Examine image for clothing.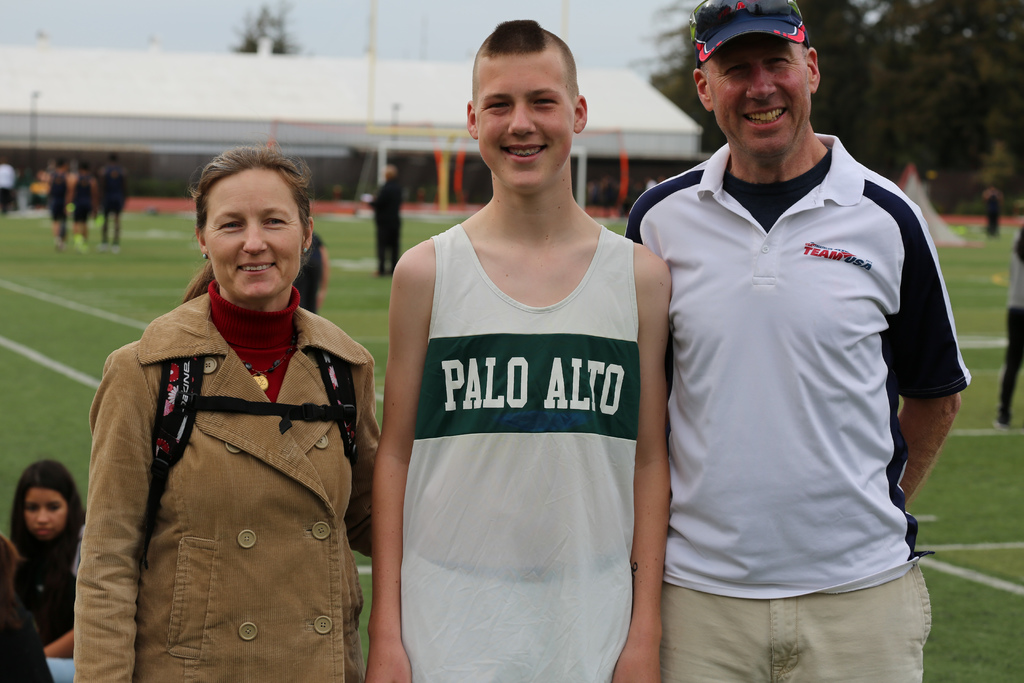
Examination result: rect(368, 176, 407, 277).
